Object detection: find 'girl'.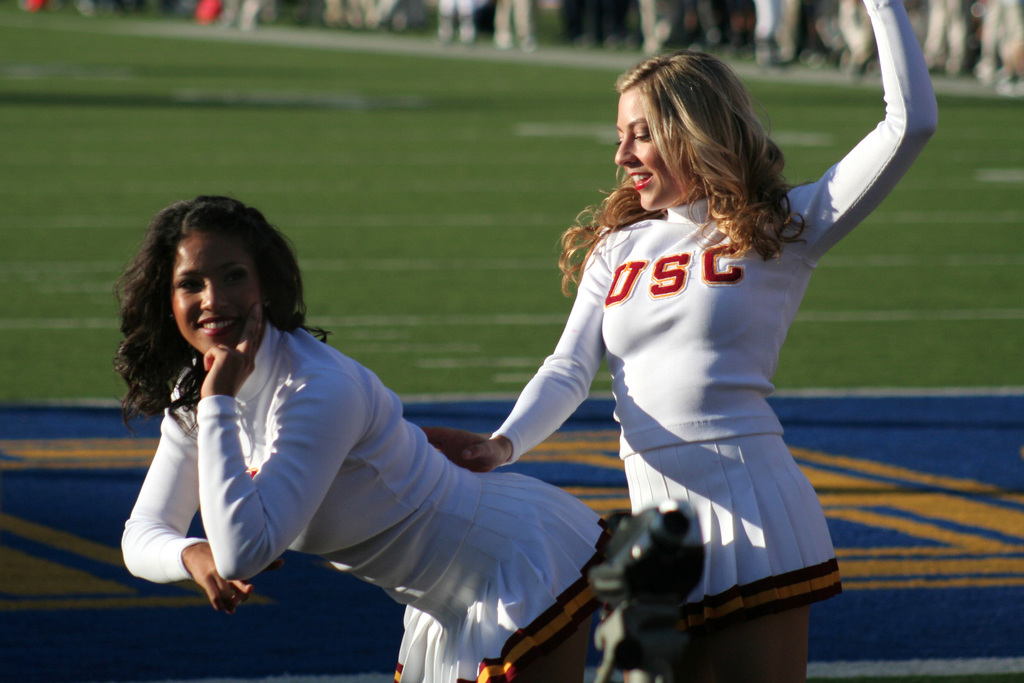
419:0:940:682.
